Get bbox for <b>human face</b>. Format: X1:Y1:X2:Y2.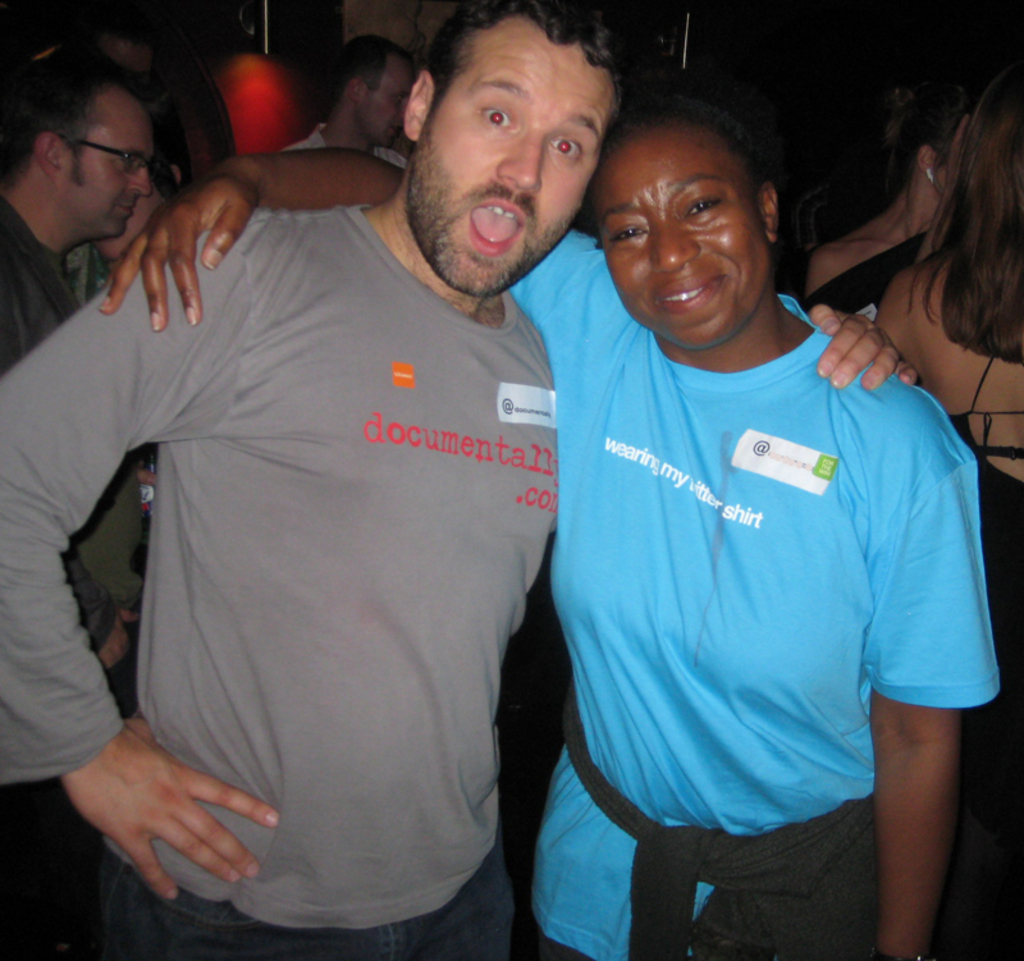
54:87:151:234.
